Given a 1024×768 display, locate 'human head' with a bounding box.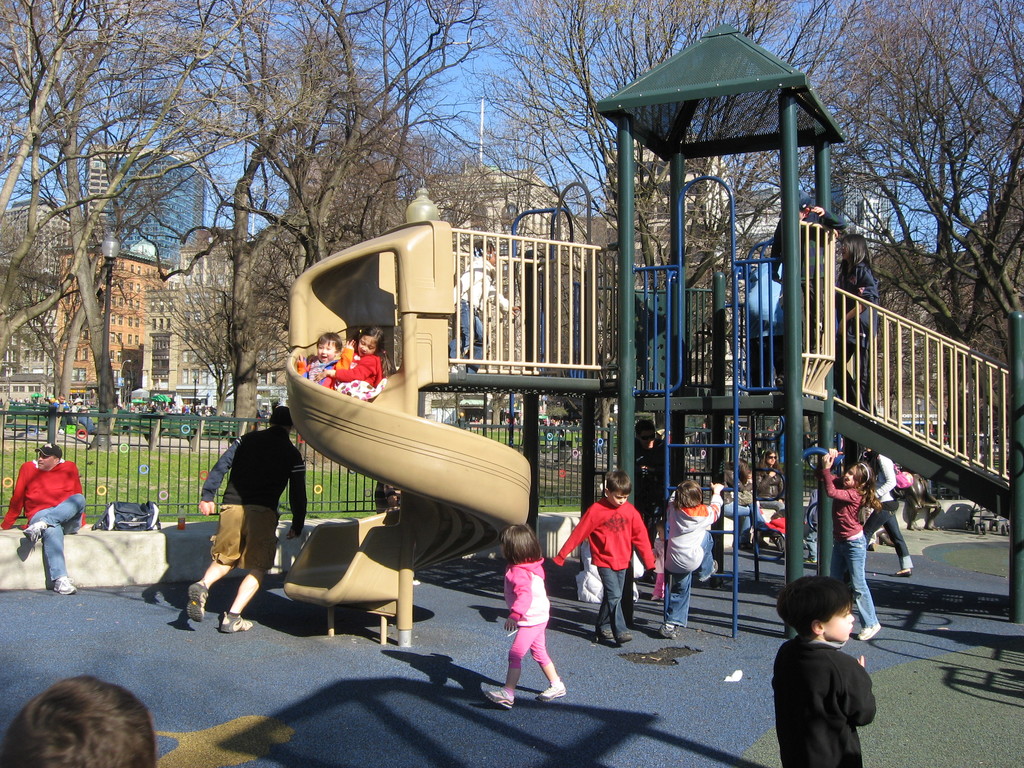
Located: l=499, t=525, r=538, b=557.
